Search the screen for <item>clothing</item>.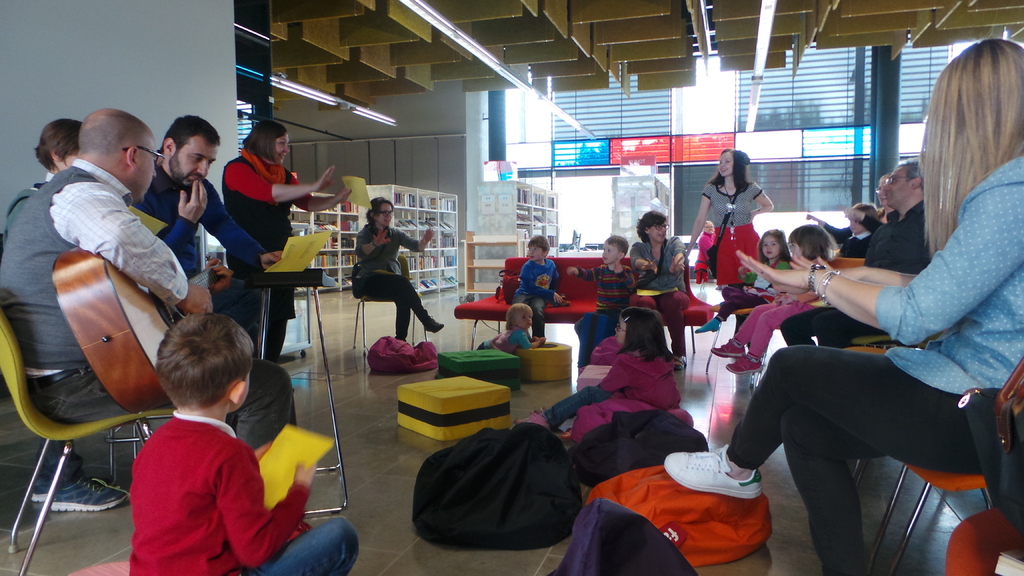
Found at <box>355,220,433,340</box>.
